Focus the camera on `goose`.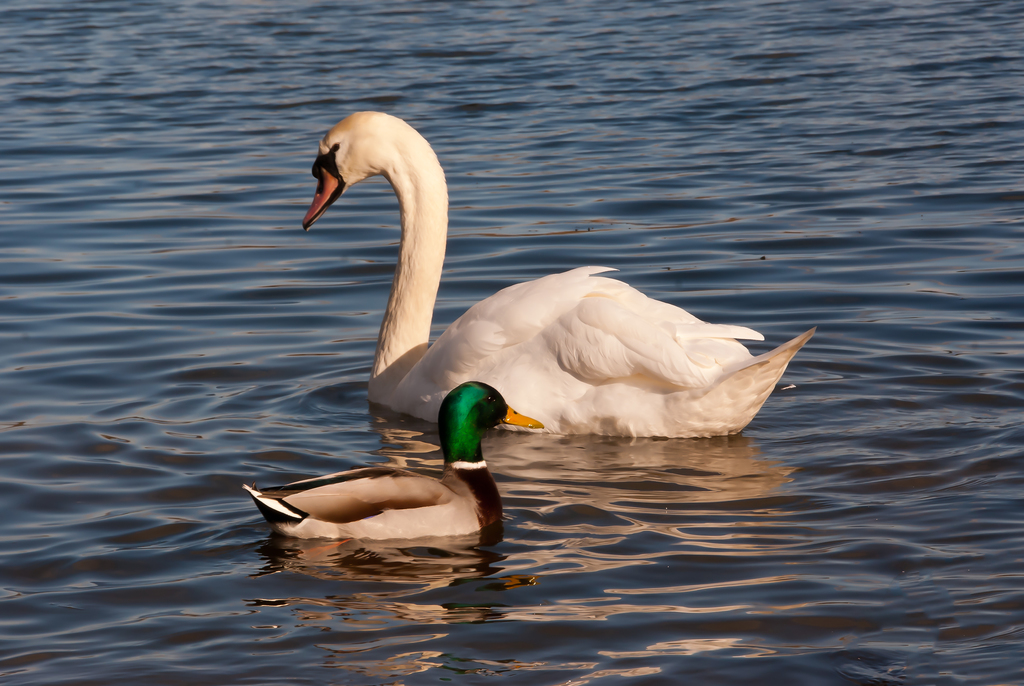
Focus region: 243:380:553:544.
